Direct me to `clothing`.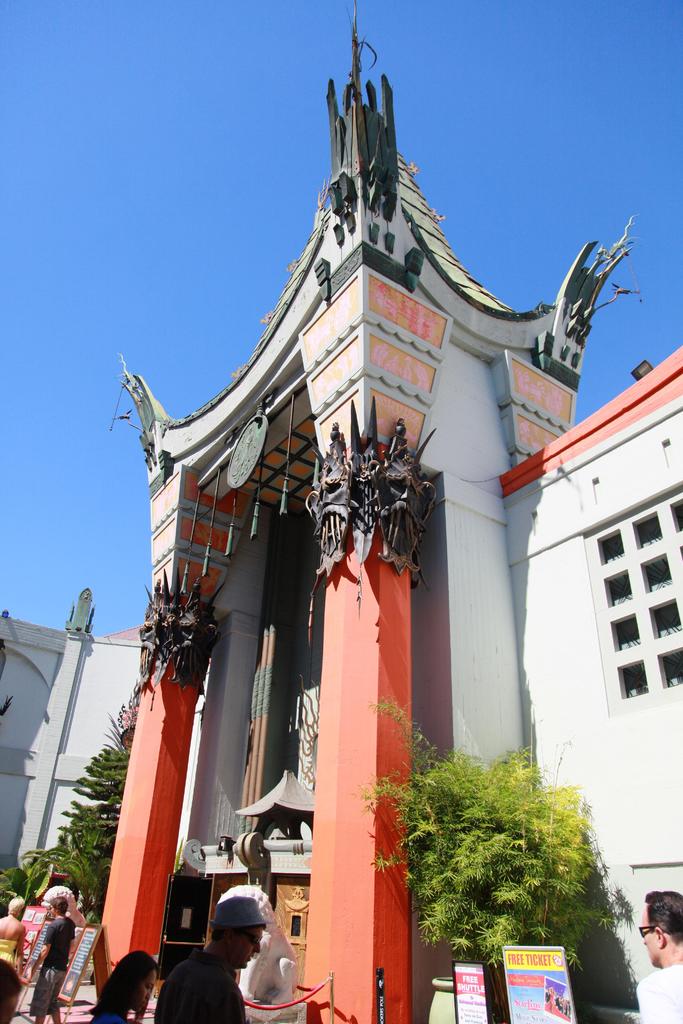
Direction: x1=34, y1=915, x2=72, y2=1023.
